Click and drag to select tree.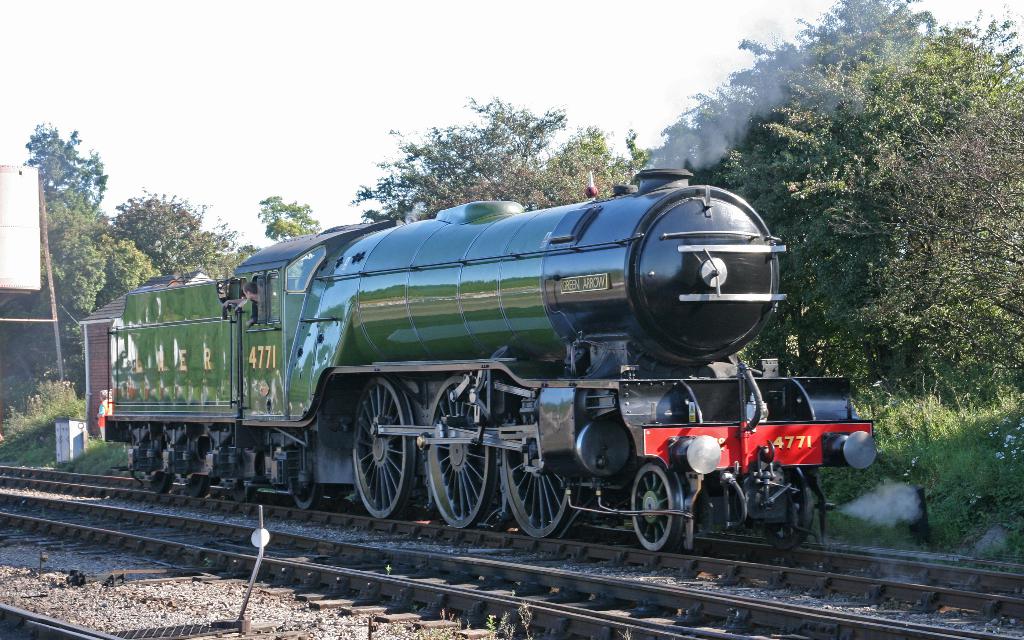
Selection: left=348, top=96, right=570, bottom=227.
